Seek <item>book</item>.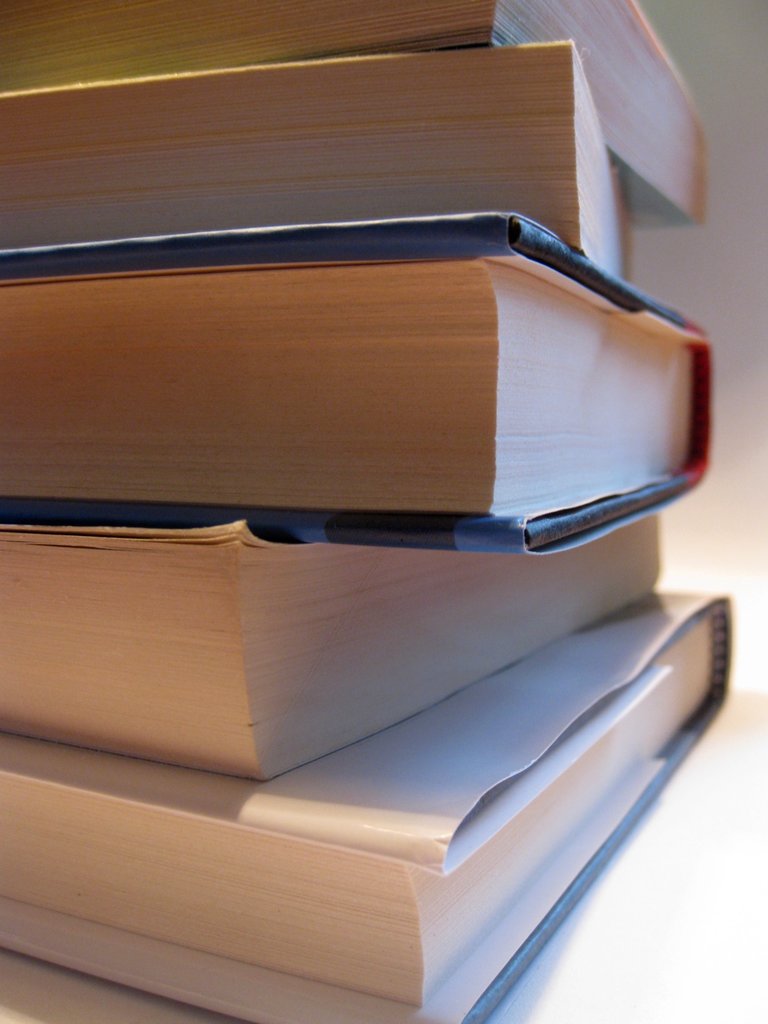
0/207/716/560.
